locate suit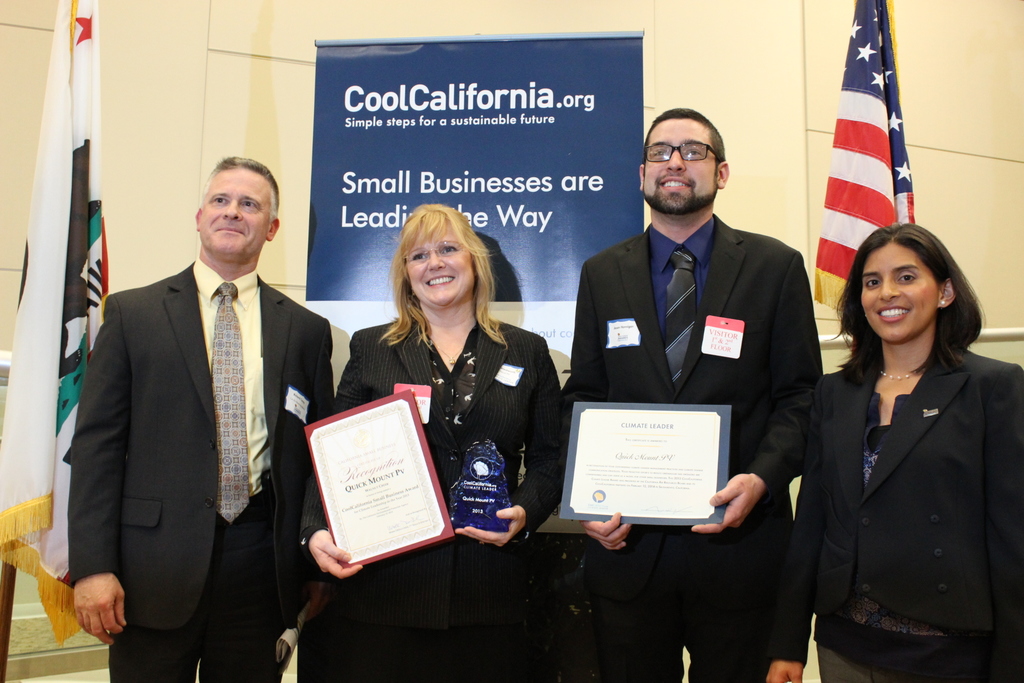
x1=566, y1=149, x2=829, y2=602
